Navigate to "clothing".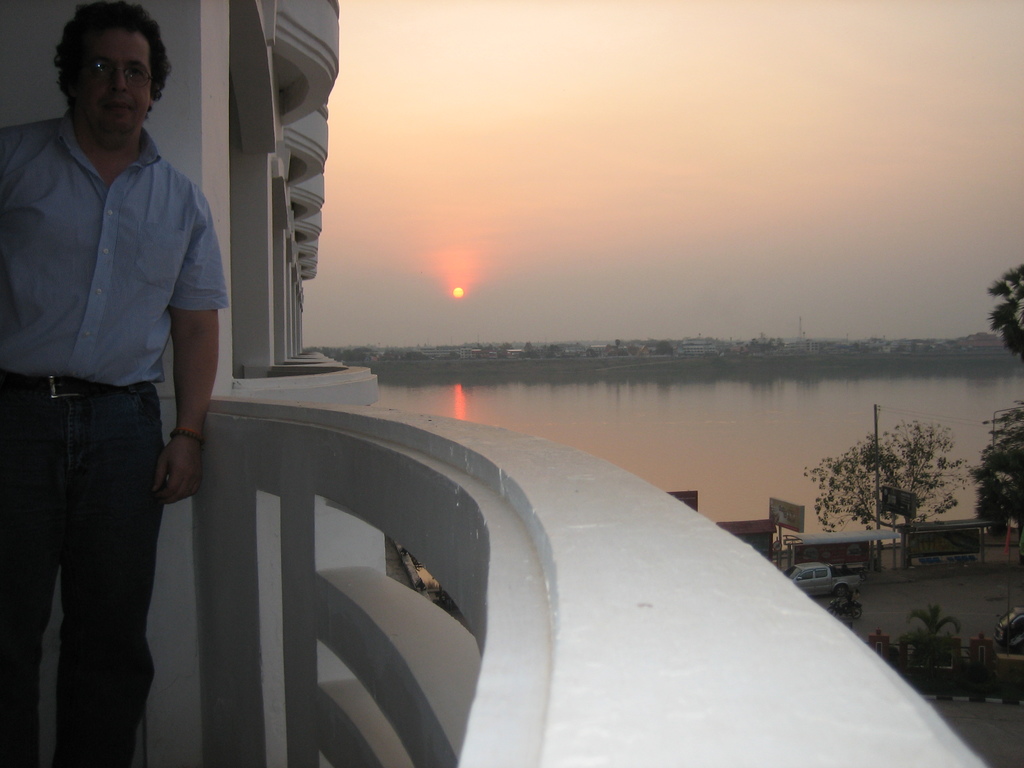
Navigation target: rect(849, 588, 861, 609).
